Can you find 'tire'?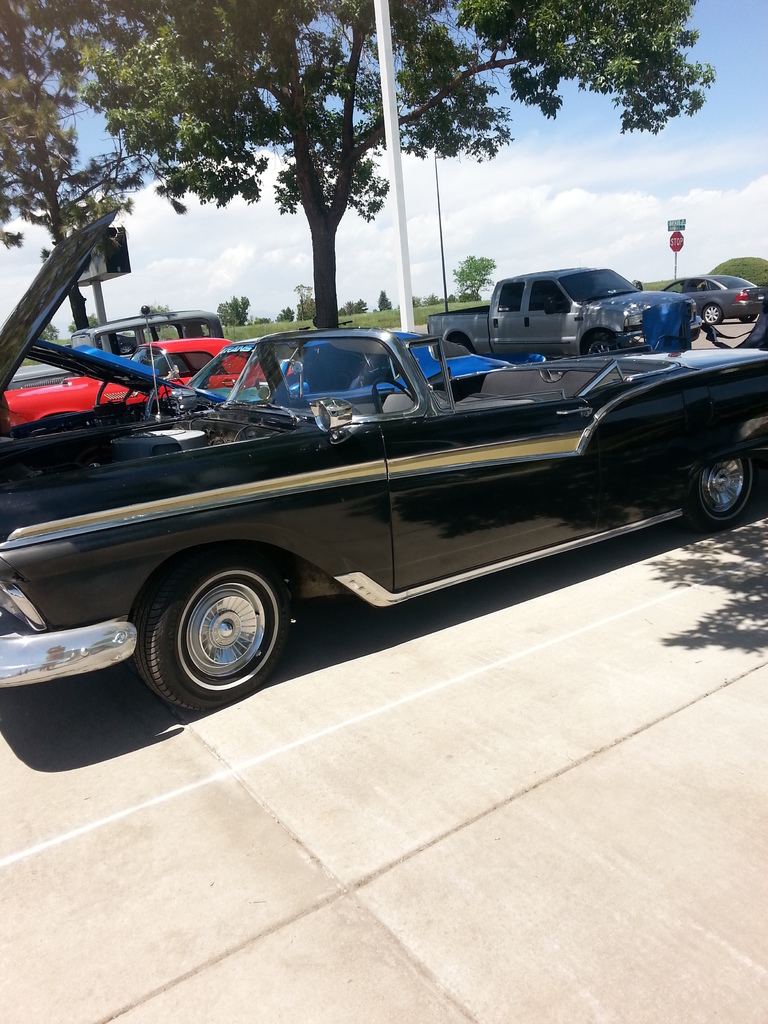
Yes, bounding box: box=[702, 303, 726, 329].
